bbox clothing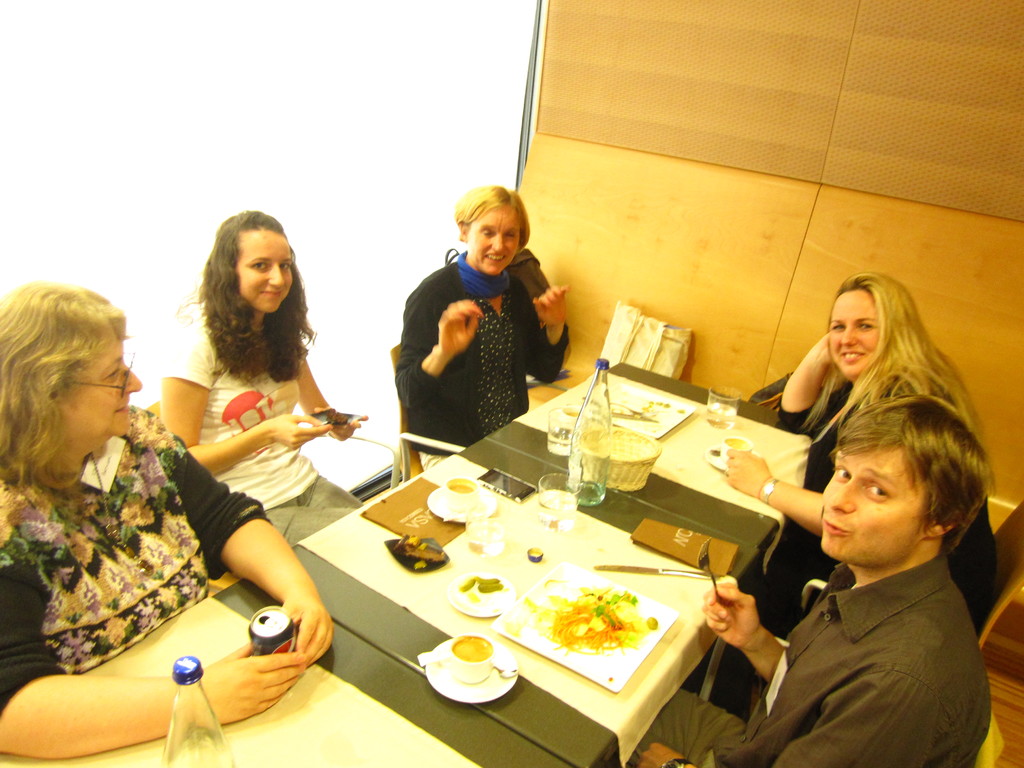
box=[0, 405, 275, 721]
